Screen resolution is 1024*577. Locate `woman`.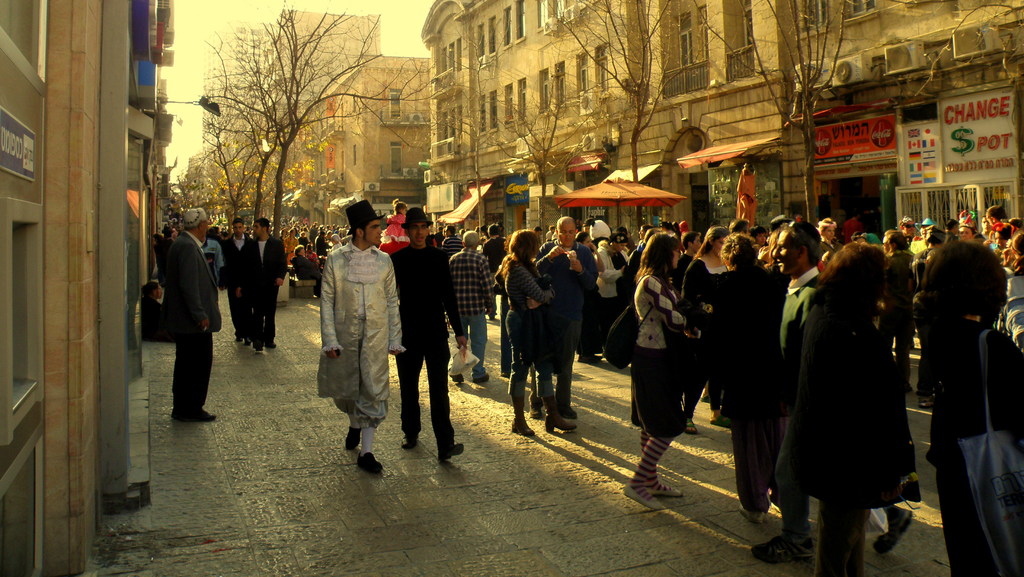
left=139, top=280, right=174, bottom=343.
